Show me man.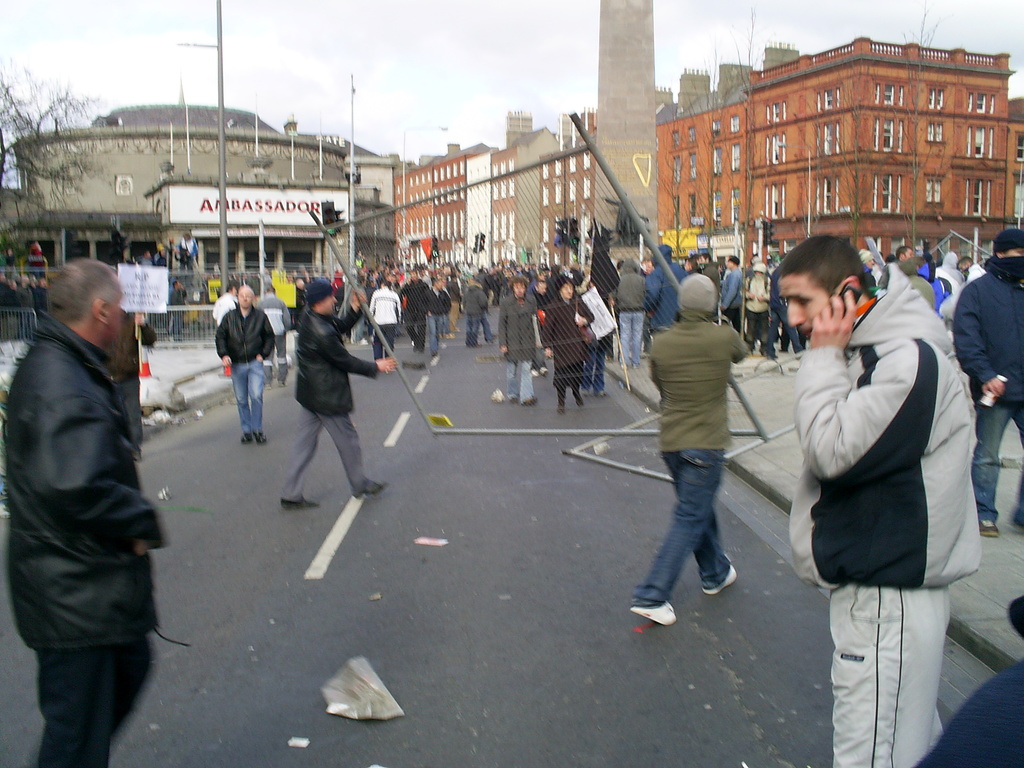
man is here: detection(212, 285, 236, 325).
